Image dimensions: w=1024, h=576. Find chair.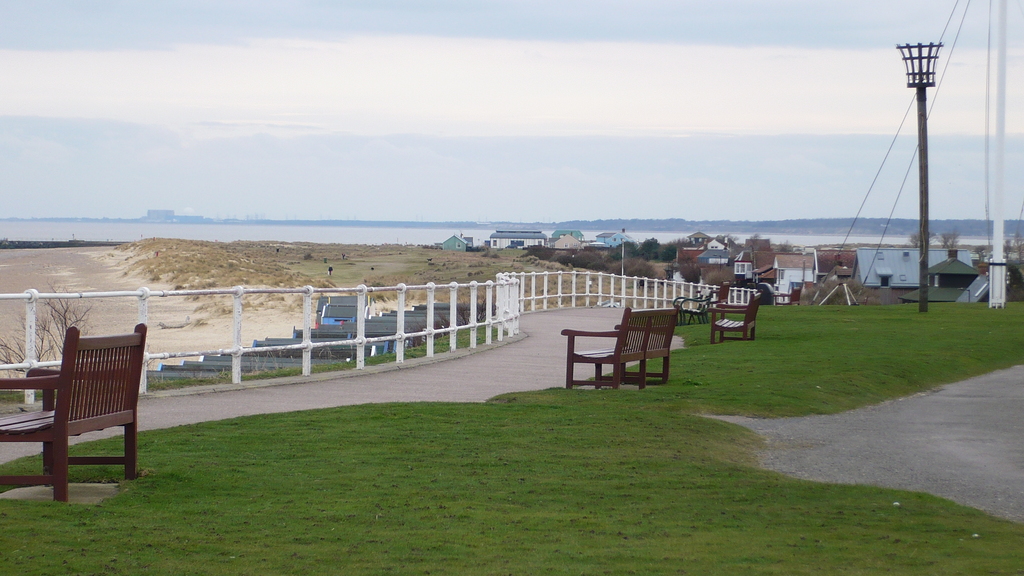
{"left": 0, "top": 317, "right": 152, "bottom": 502}.
